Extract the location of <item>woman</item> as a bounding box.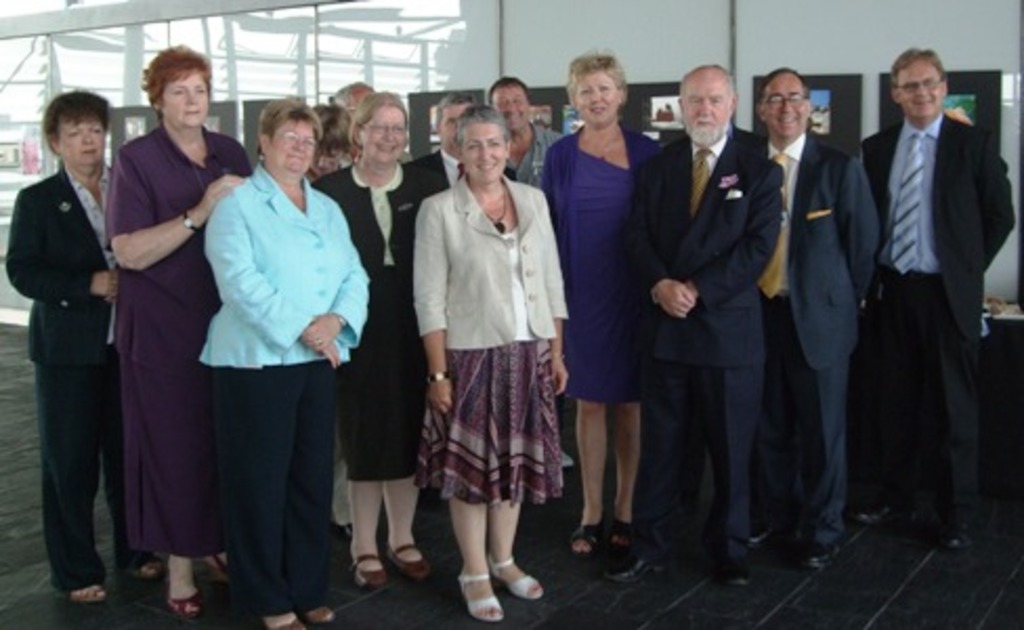
l=105, t=42, r=264, b=628.
